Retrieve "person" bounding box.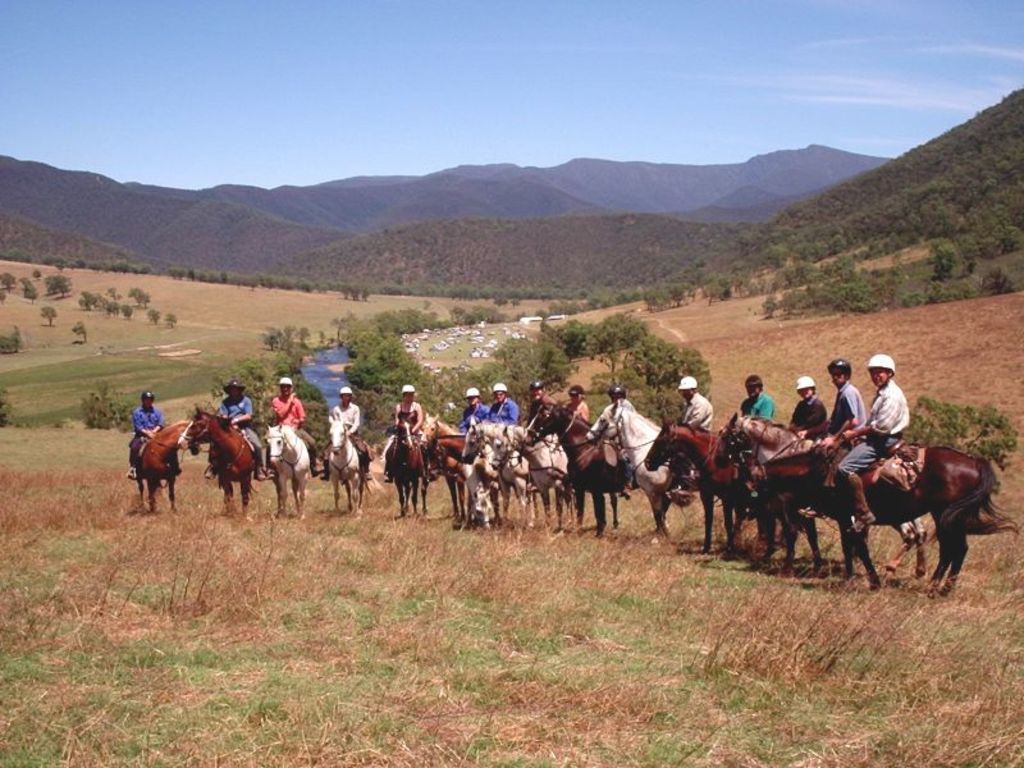
Bounding box: {"left": 383, "top": 379, "right": 426, "bottom": 483}.
